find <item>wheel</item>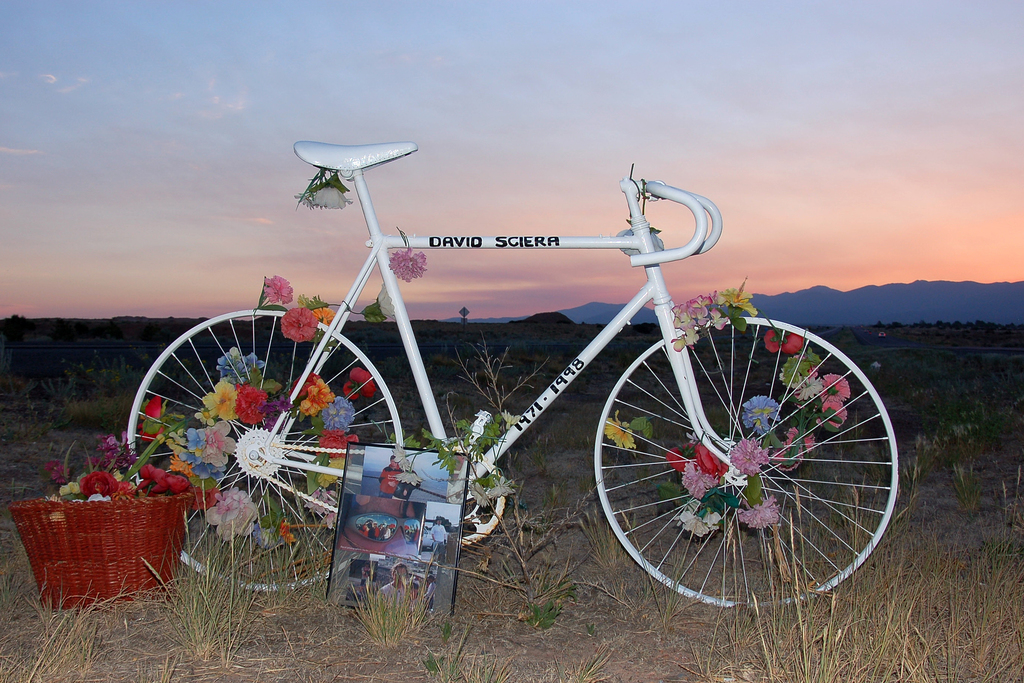
bbox=(126, 310, 404, 597)
